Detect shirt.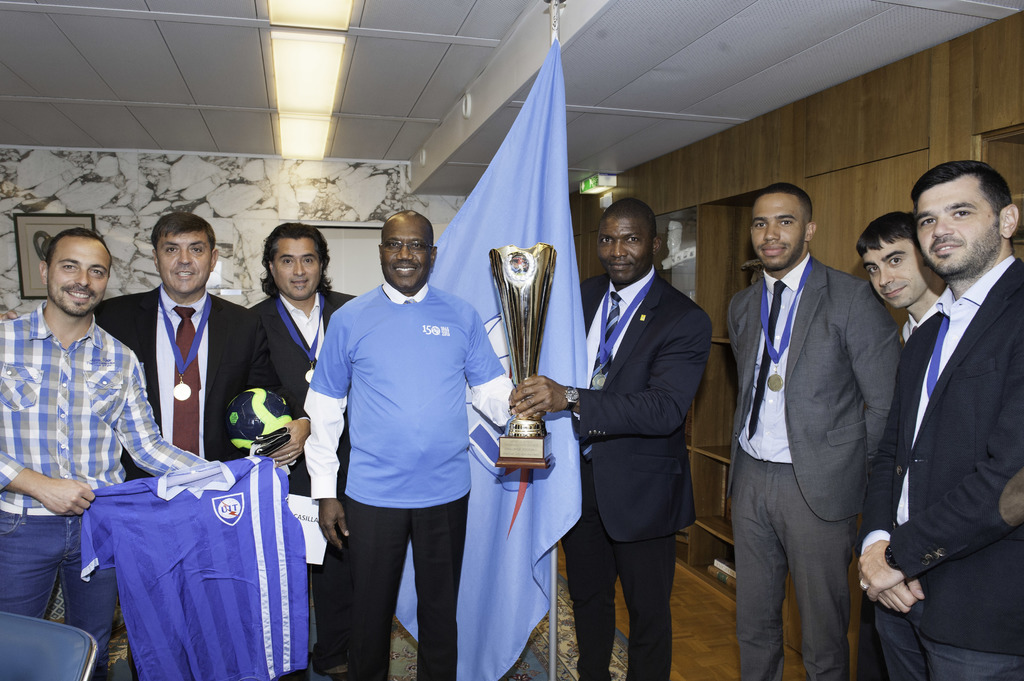
Detected at box=[281, 294, 327, 362].
